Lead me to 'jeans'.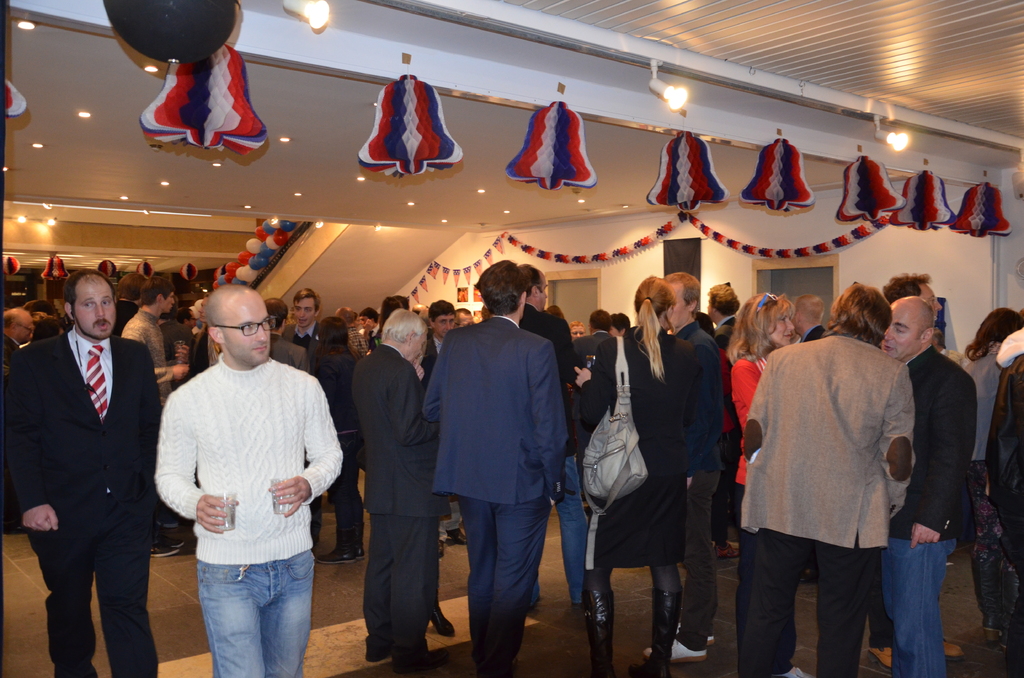
Lead to 202:542:322:677.
